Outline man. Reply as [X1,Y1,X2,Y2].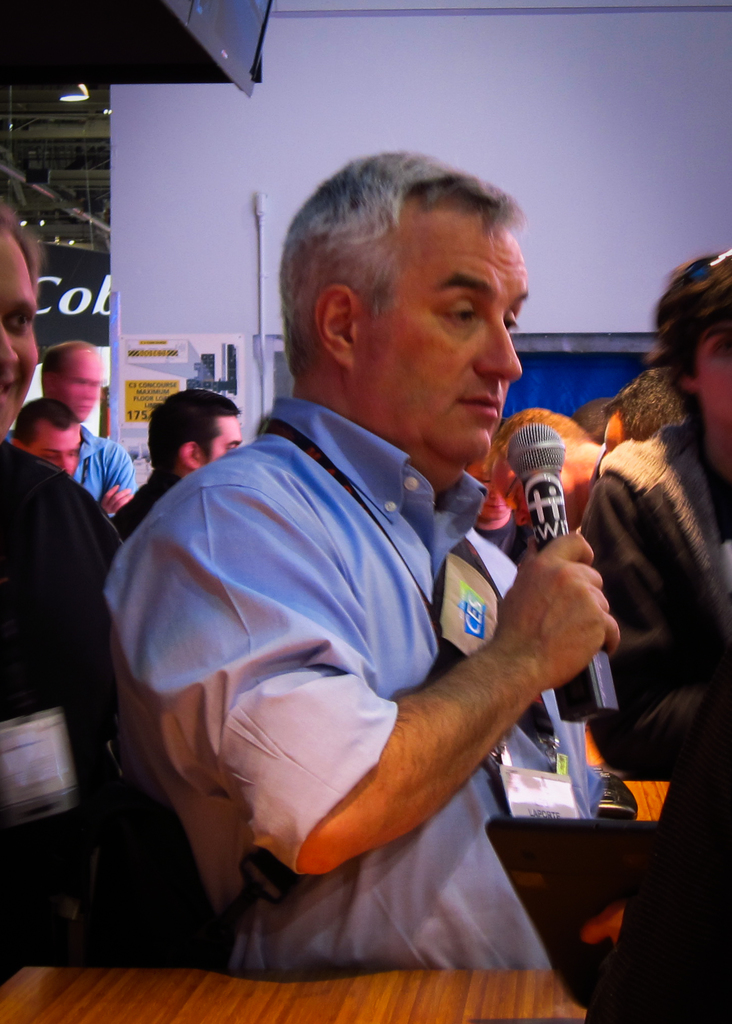
[4,344,134,497].
